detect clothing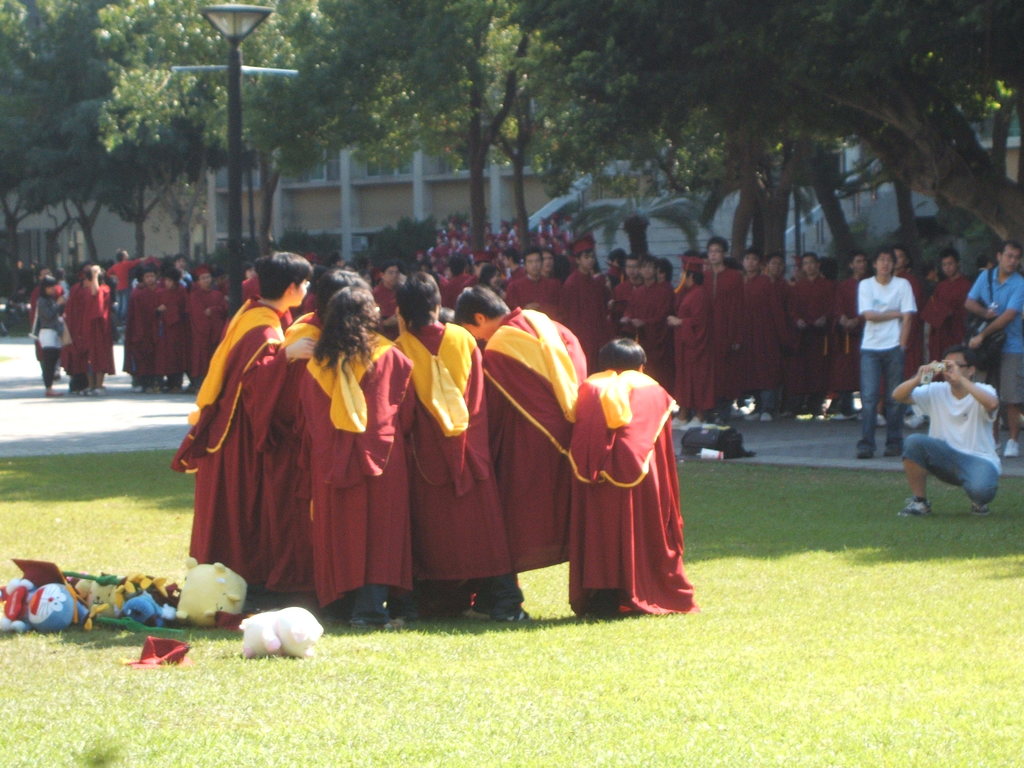
Rect(470, 299, 579, 572)
